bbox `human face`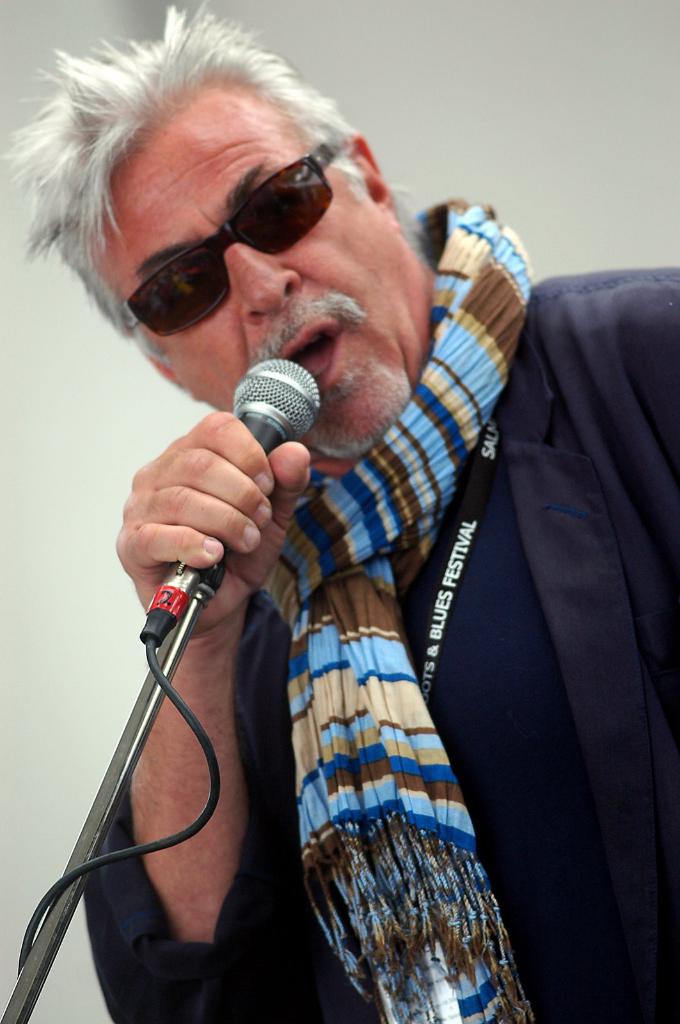
[x1=95, y1=99, x2=411, y2=459]
